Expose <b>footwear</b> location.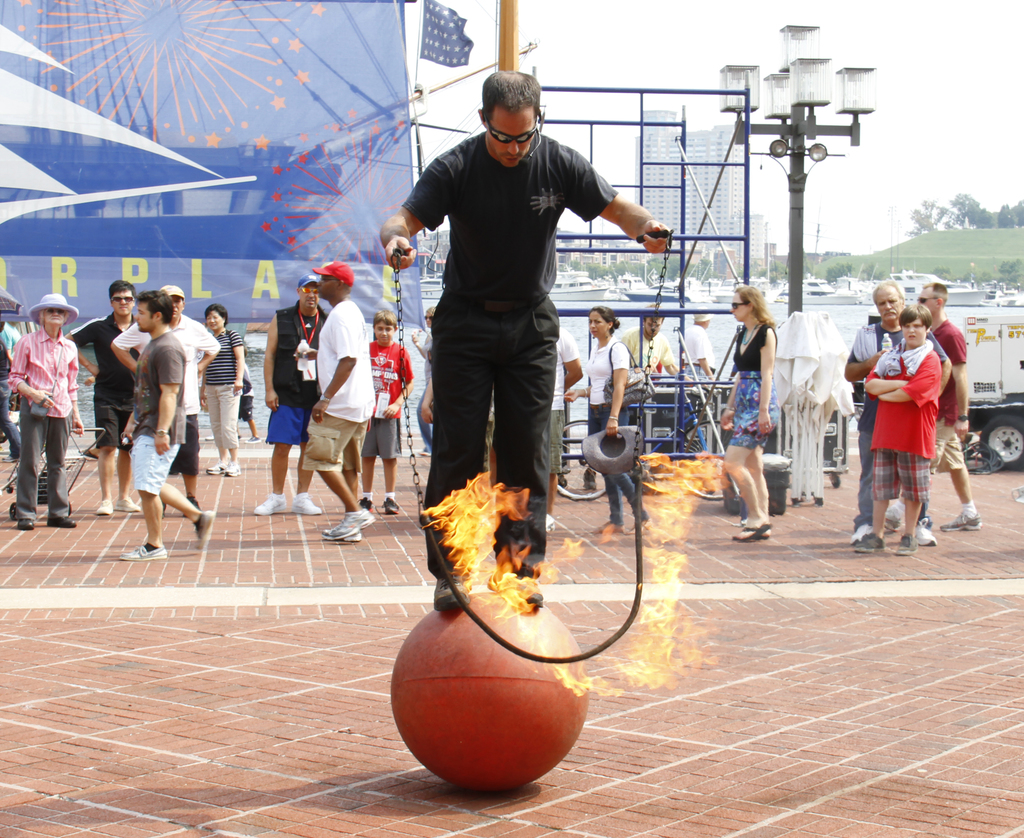
Exposed at Rect(940, 505, 982, 532).
